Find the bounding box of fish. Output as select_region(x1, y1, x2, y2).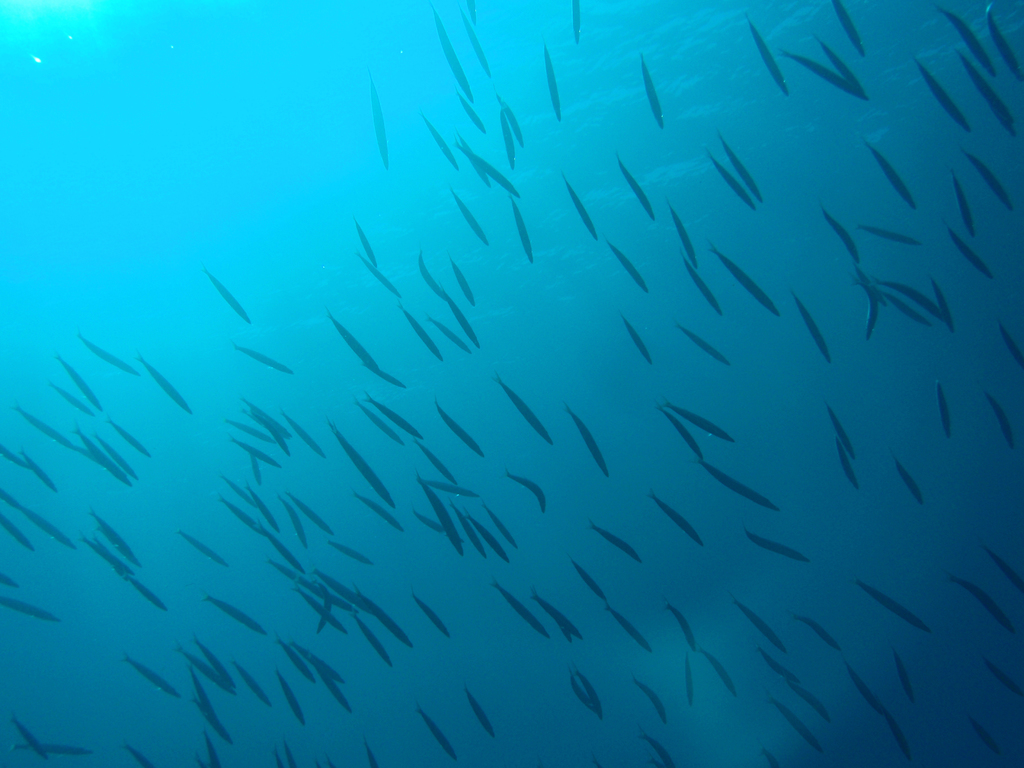
select_region(831, 0, 865, 58).
